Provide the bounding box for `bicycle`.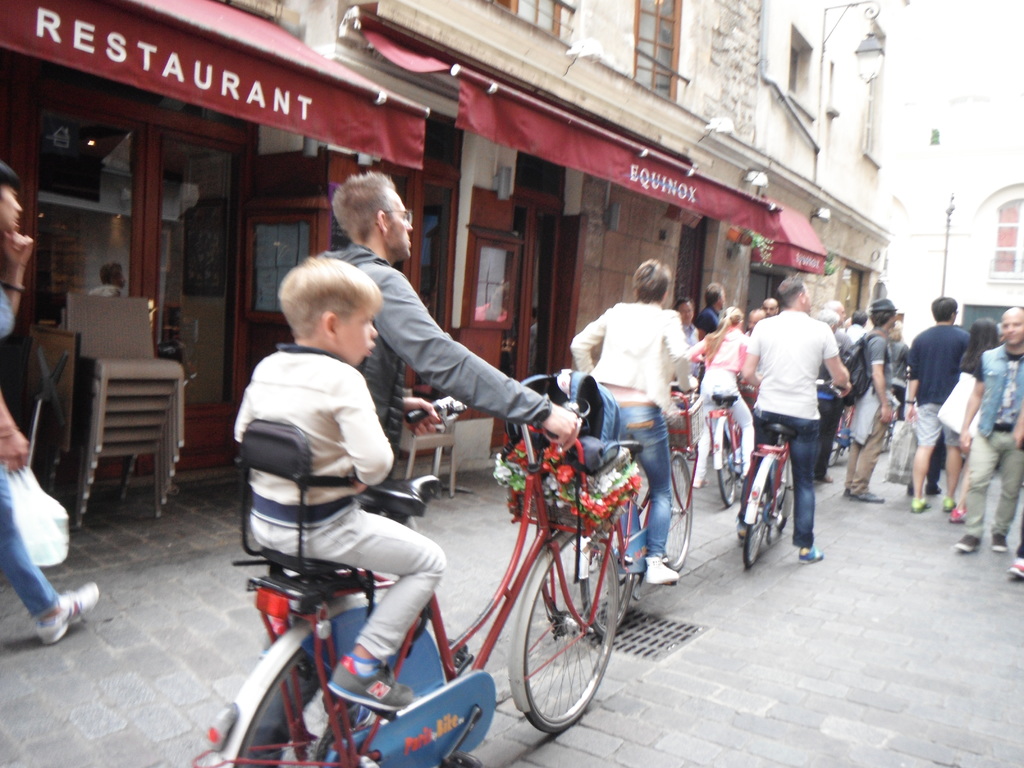
{"left": 719, "top": 418, "right": 801, "bottom": 579}.
